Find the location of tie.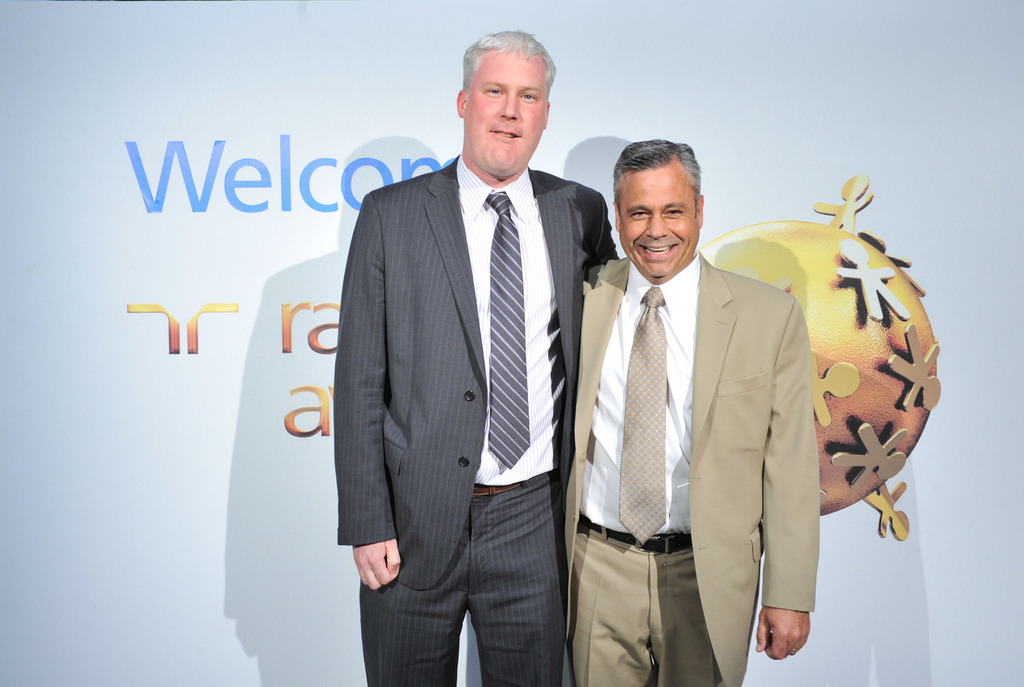
Location: rect(618, 279, 668, 547).
